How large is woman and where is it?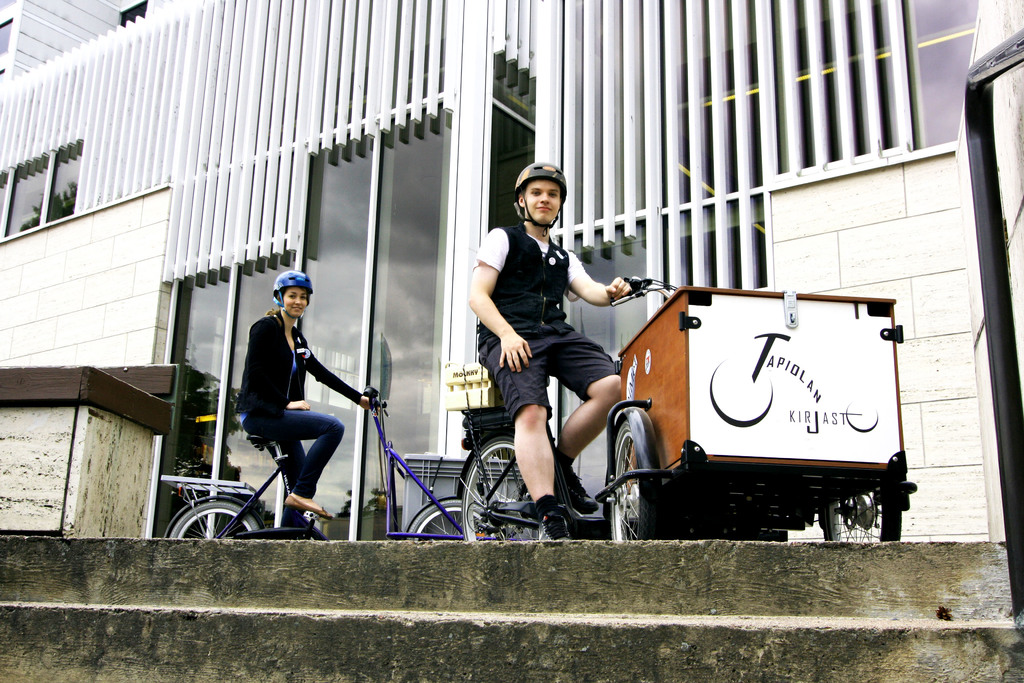
Bounding box: <bbox>220, 265, 373, 510</bbox>.
